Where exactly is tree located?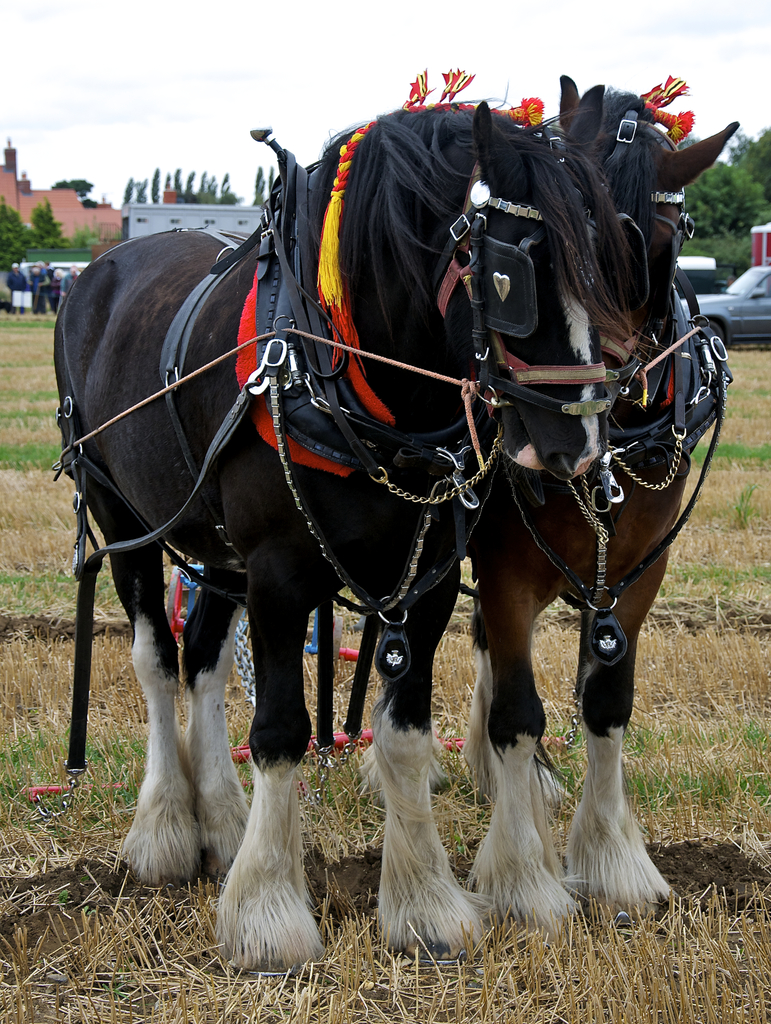
Its bounding box is crop(54, 175, 99, 196).
